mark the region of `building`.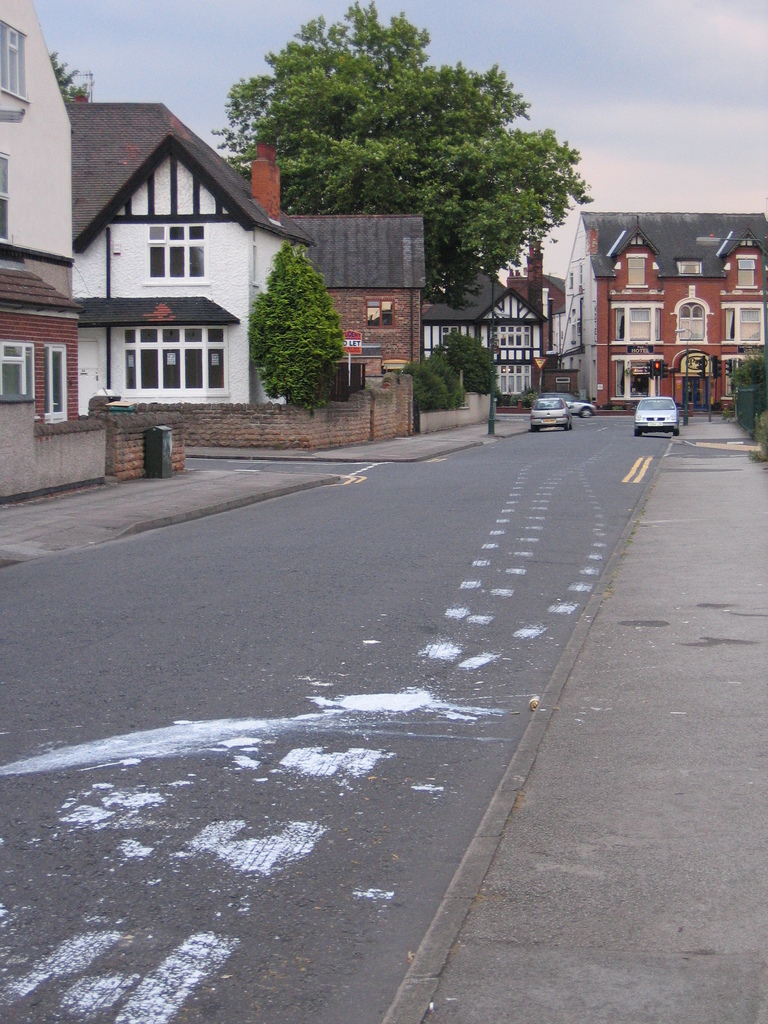
Region: region(570, 208, 767, 410).
